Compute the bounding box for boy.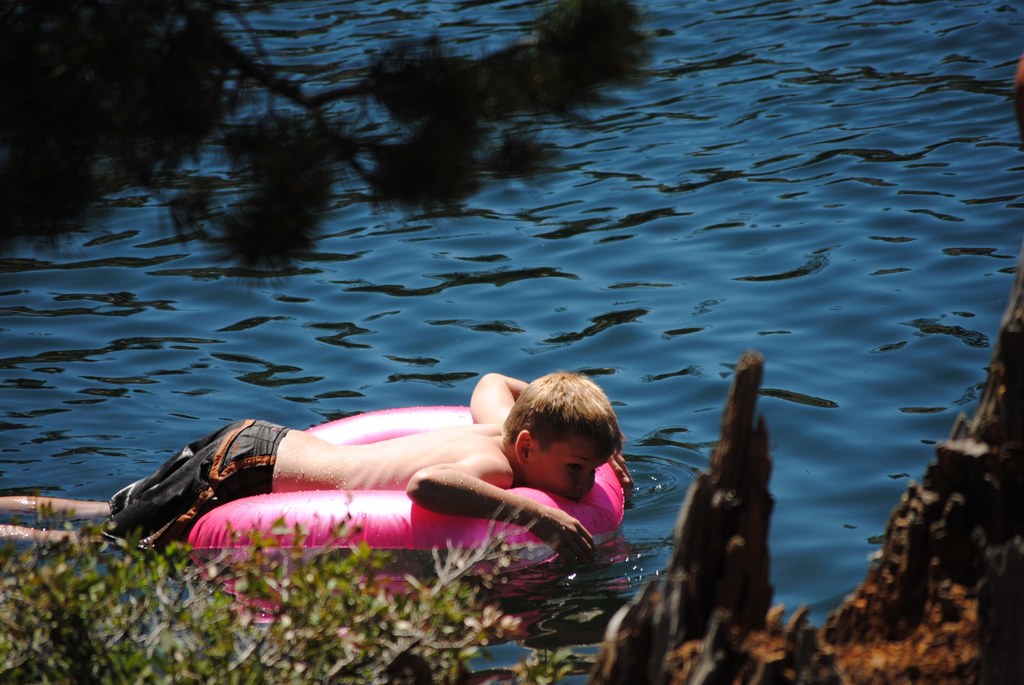
[0,369,639,554].
